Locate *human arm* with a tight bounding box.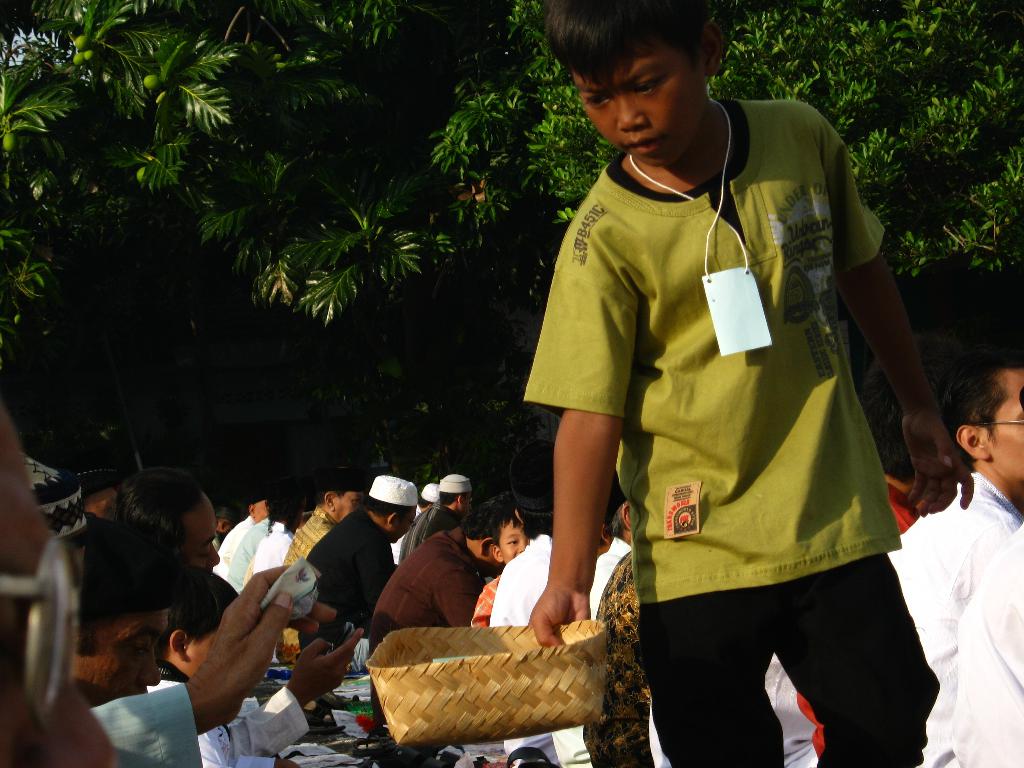
bbox(90, 556, 340, 767).
